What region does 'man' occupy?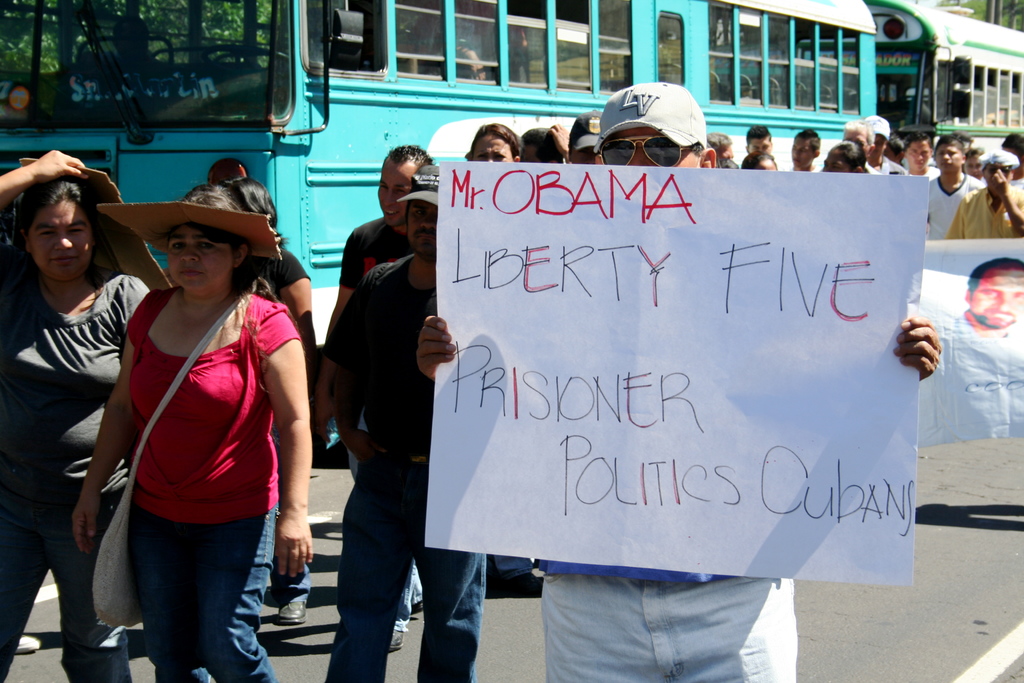
{"left": 935, "top": 254, "right": 1023, "bottom": 437}.
